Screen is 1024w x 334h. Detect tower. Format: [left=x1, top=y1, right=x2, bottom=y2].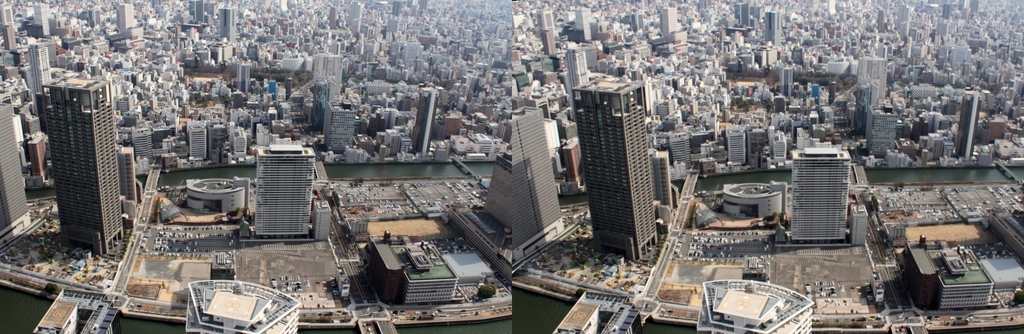
[left=329, top=101, right=356, bottom=154].
